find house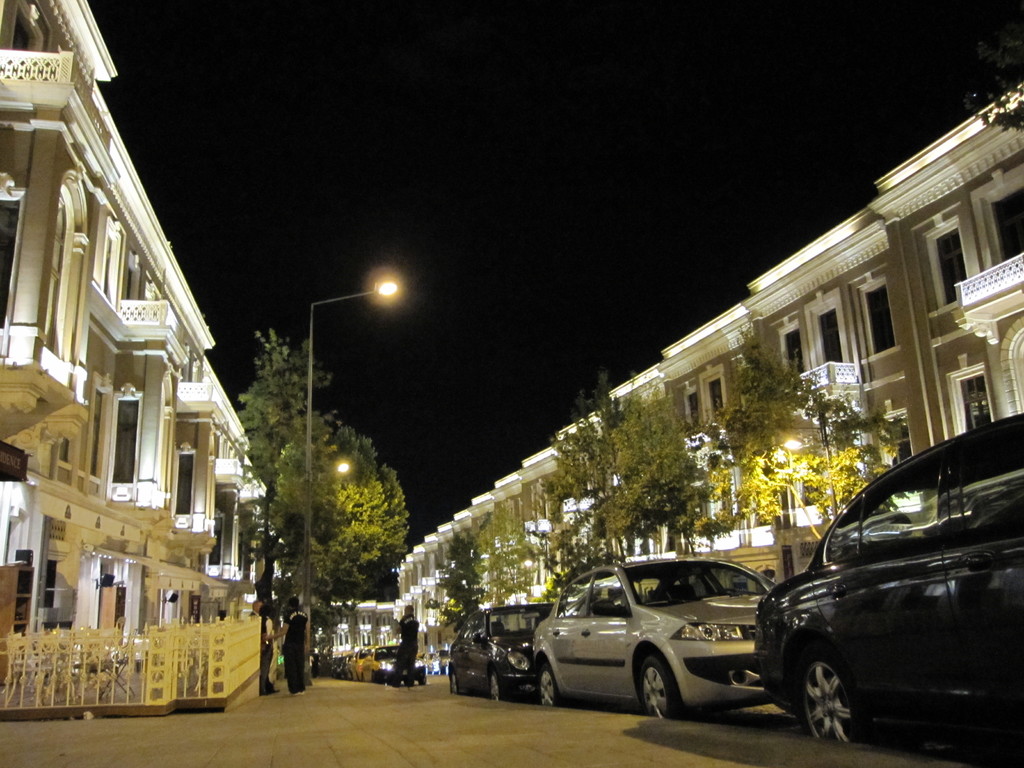
Rect(911, 84, 1023, 529)
